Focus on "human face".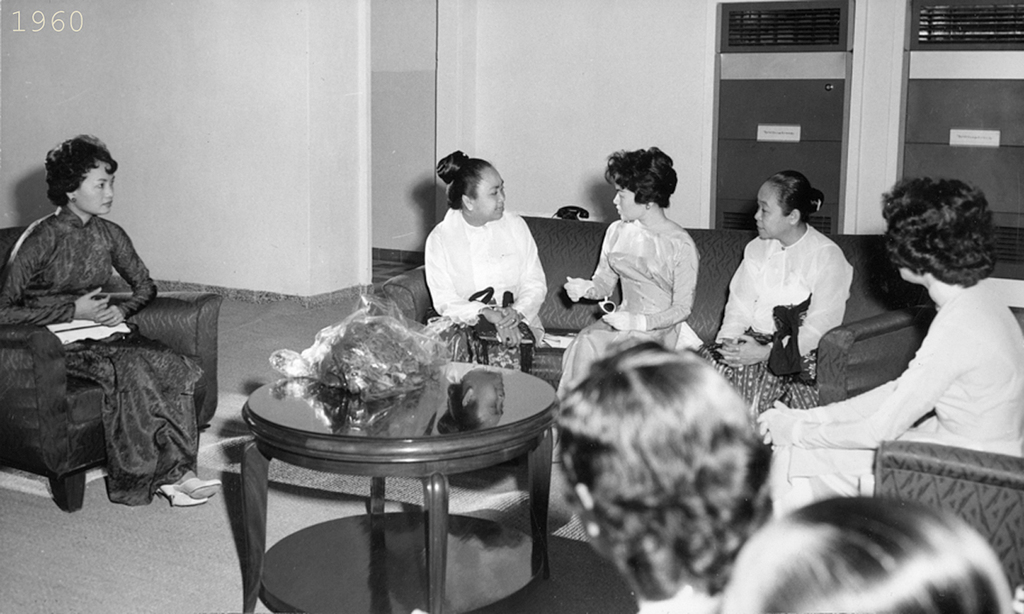
Focused at <box>608,179,645,218</box>.
